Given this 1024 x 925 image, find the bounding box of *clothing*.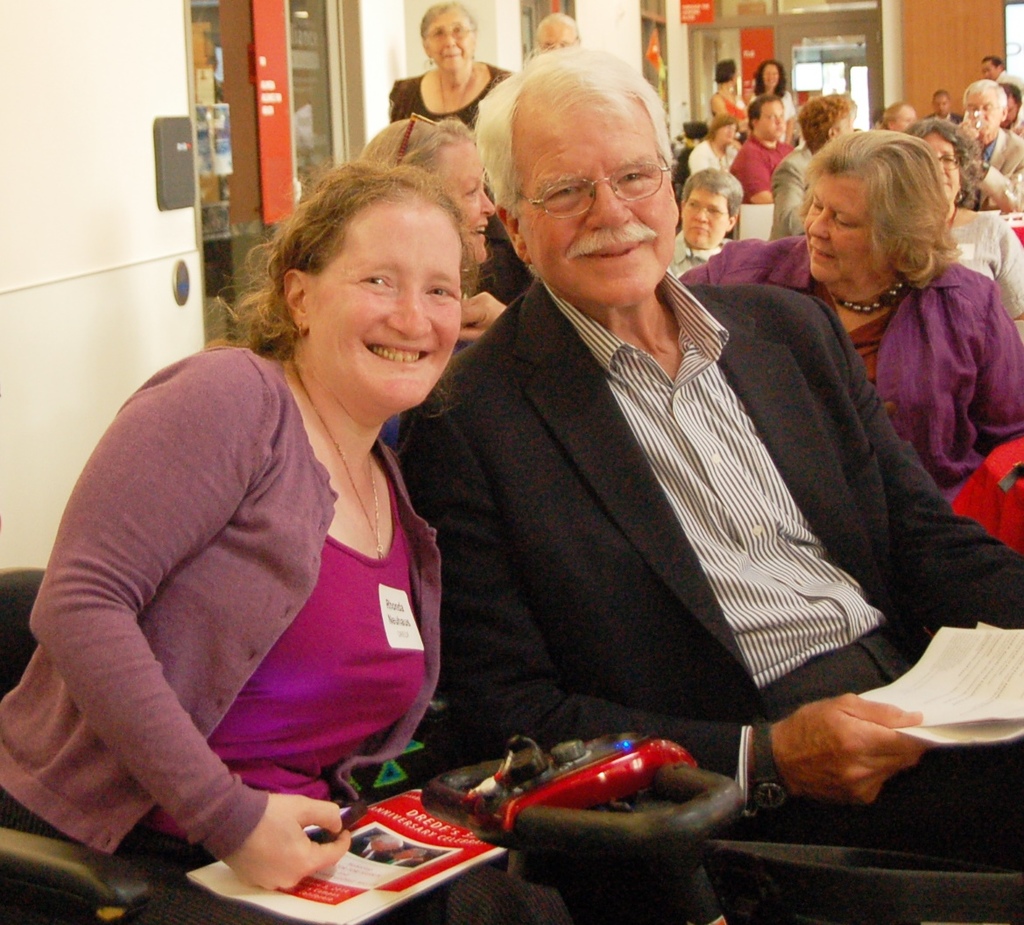
637,229,1023,499.
